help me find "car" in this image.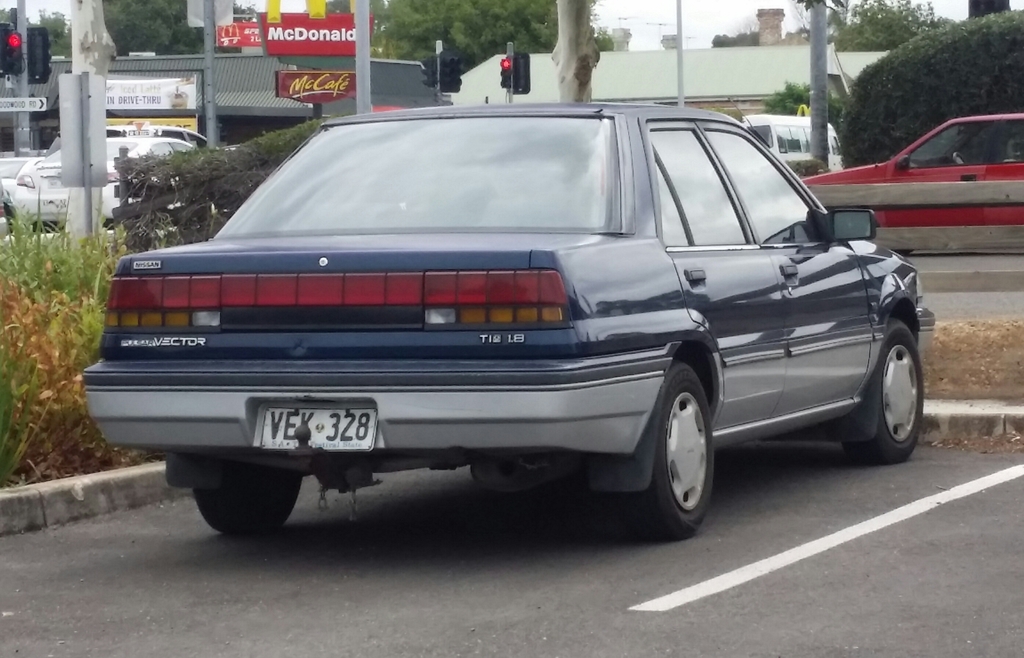
Found it: <bbox>74, 97, 940, 540</bbox>.
